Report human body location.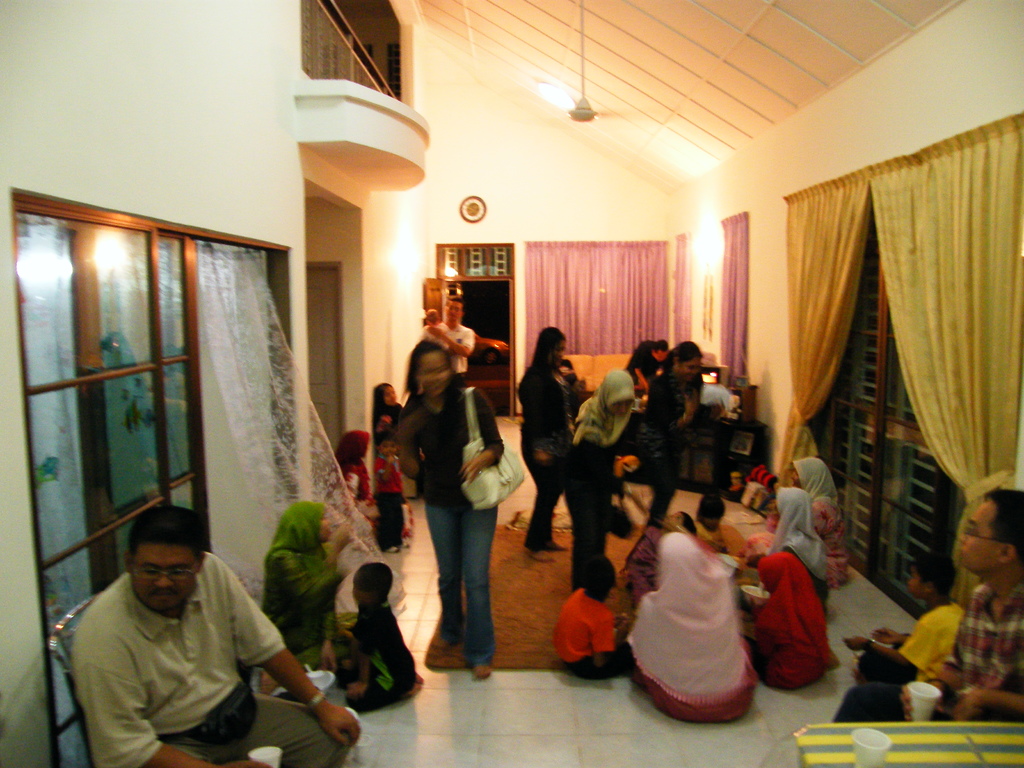
Report: 369 320 504 678.
